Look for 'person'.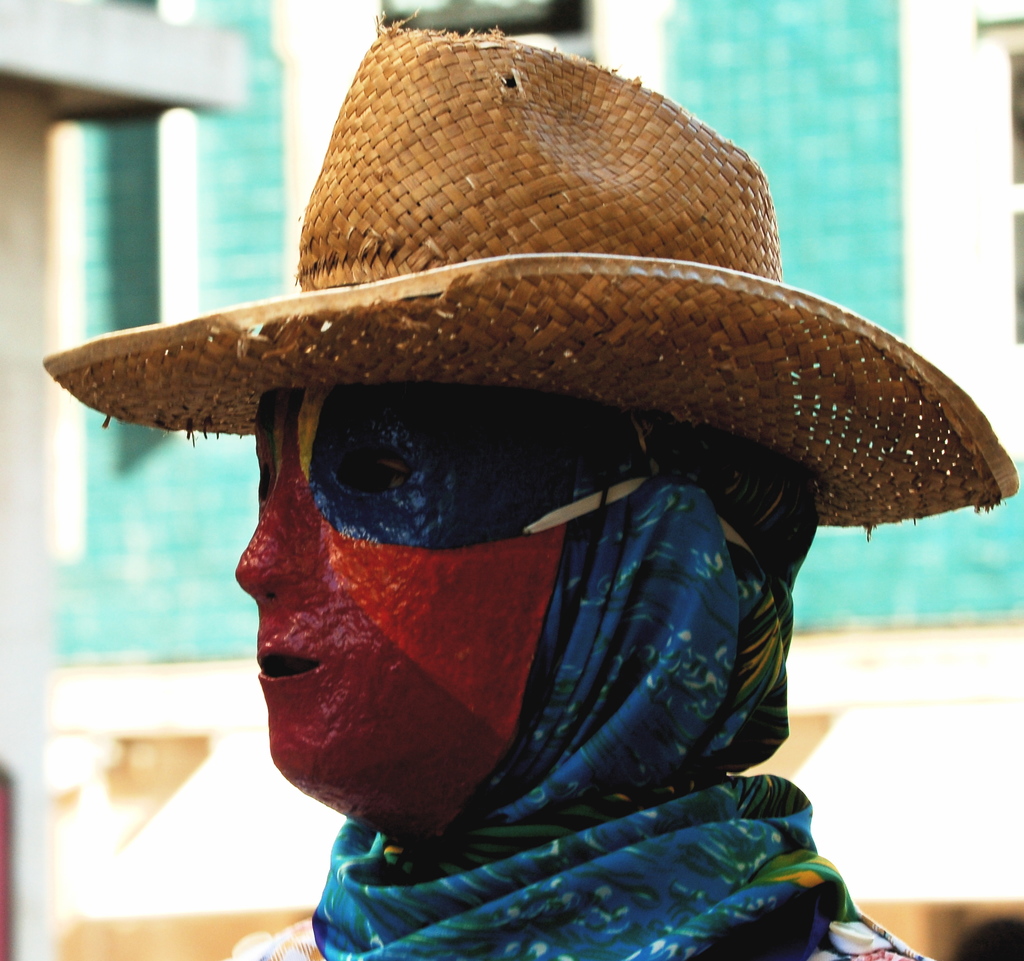
Found: box=[108, 51, 1023, 960].
